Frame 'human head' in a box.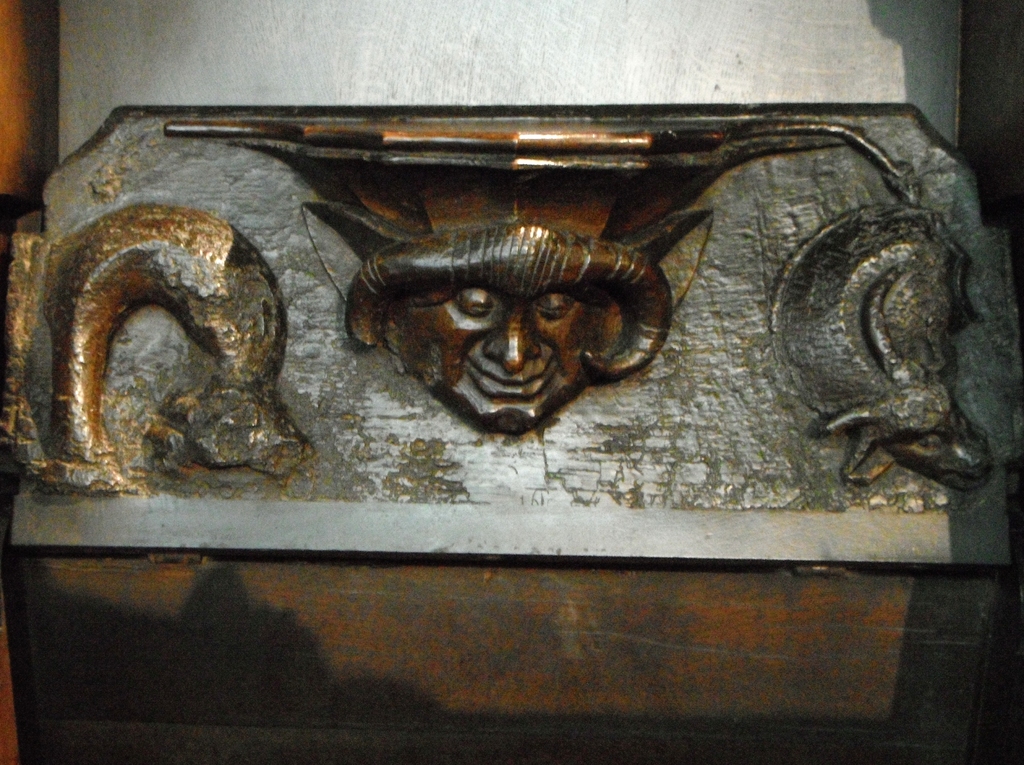
{"left": 393, "top": 285, "right": 630, "bottom": 429}.
